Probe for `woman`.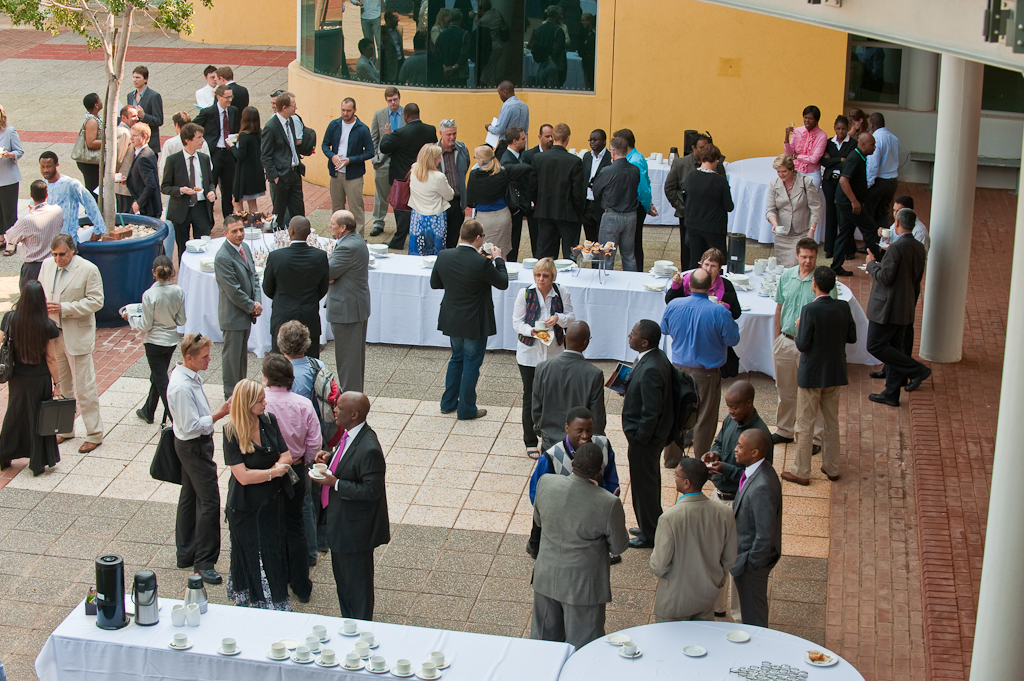
Probe result: box(0, 277, 75, 477).
